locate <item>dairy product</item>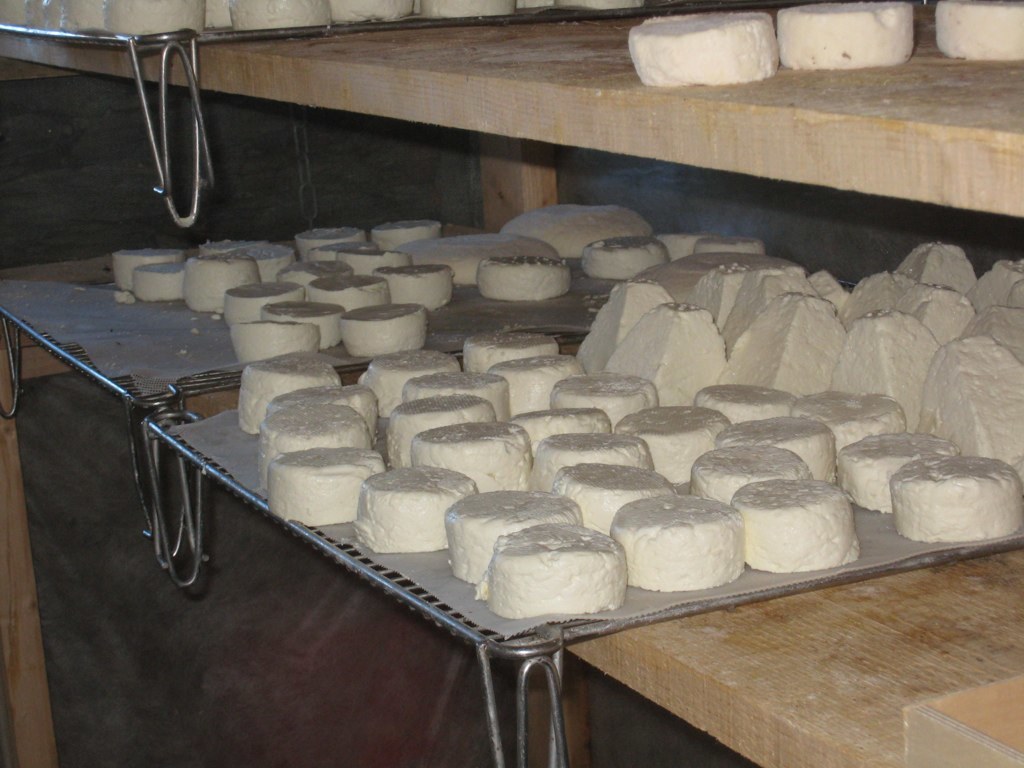
box=[262, 393, 367, 466]
